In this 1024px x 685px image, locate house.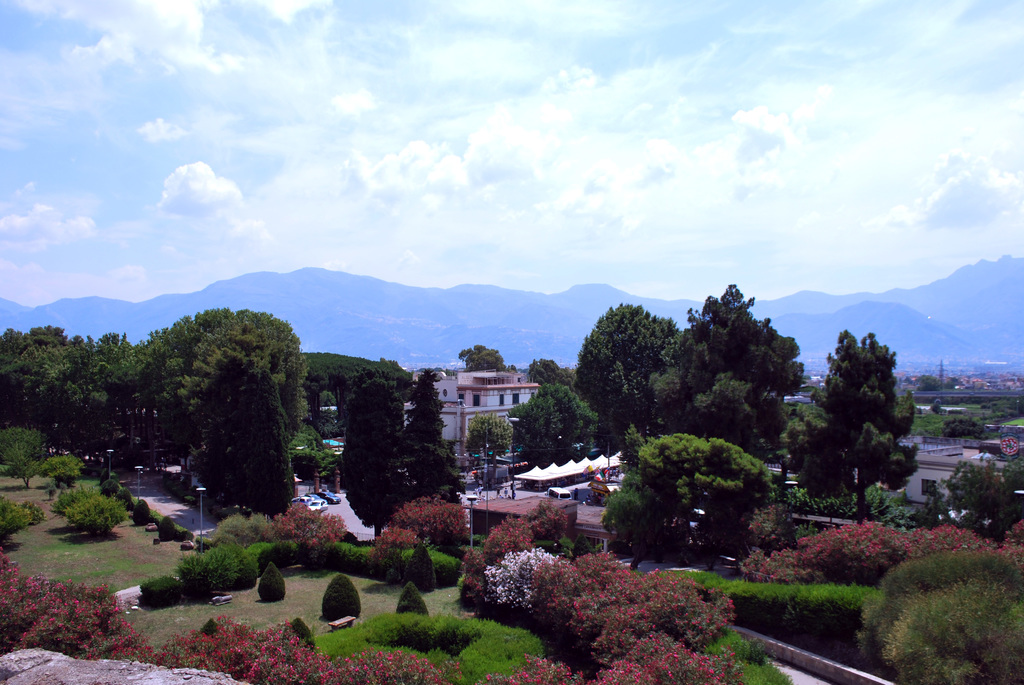
Bounding box: bbox=(401, 356, 550, 493).
